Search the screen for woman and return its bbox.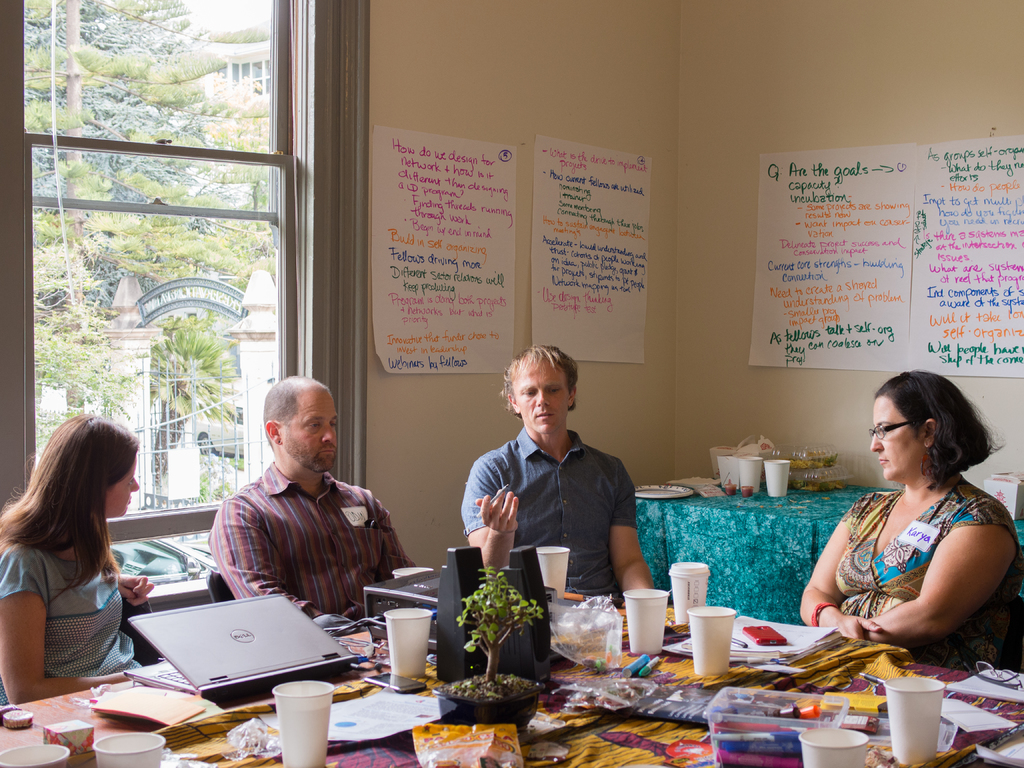
Found: rect(799, 372, 1023, 673).
